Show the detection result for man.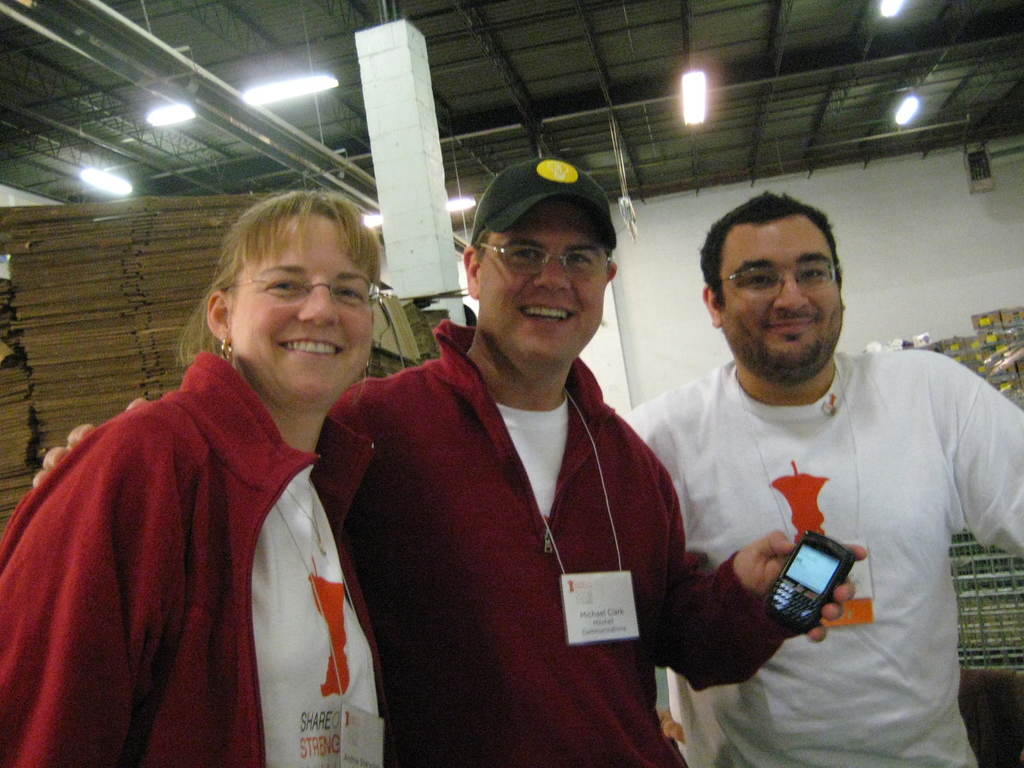
{"x1": 624, "y1": 191, "x2": 1023, "y2": 767}.
